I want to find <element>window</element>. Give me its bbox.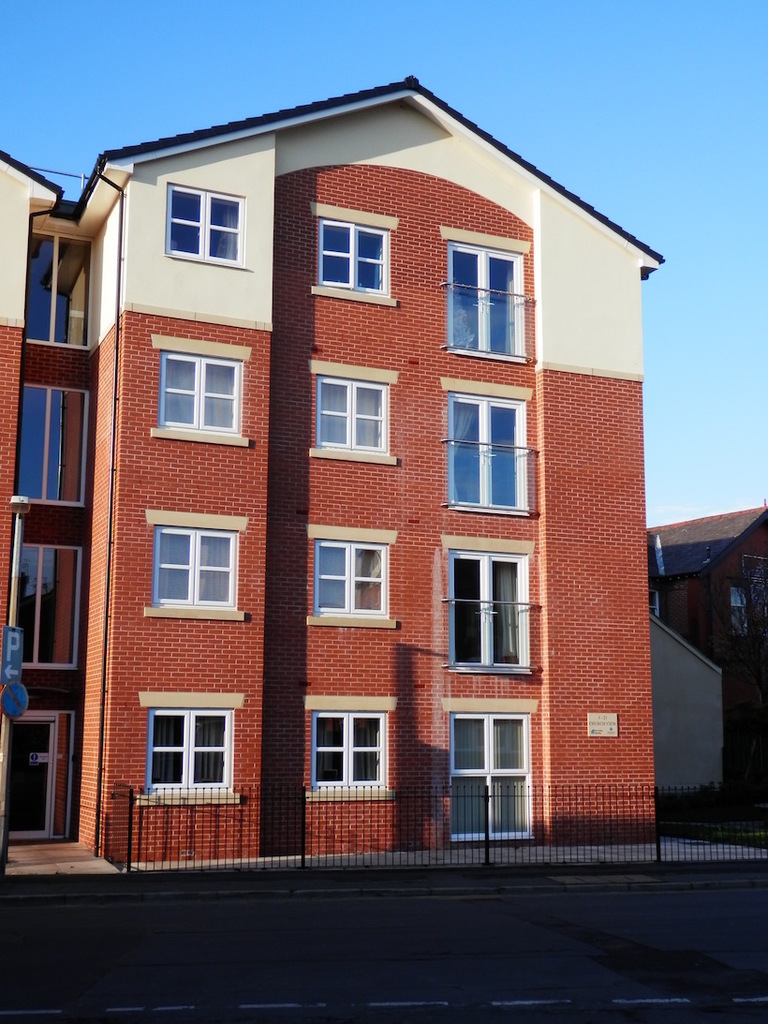
l=21, t=229, r=95, b=352.
